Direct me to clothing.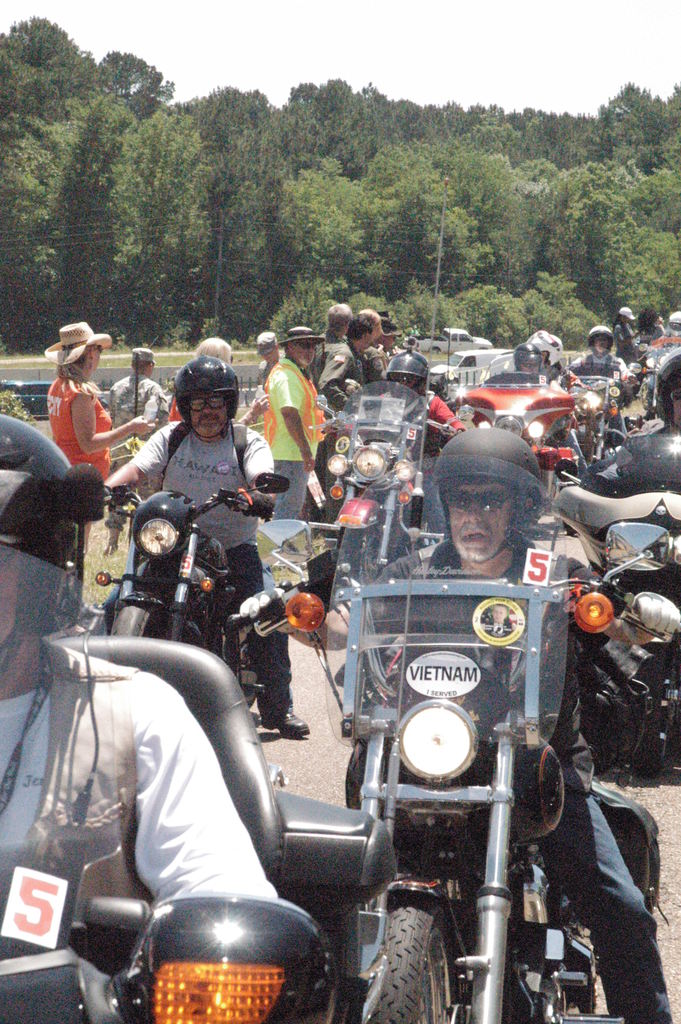
Direction: box(309, 323, 352, 379).
